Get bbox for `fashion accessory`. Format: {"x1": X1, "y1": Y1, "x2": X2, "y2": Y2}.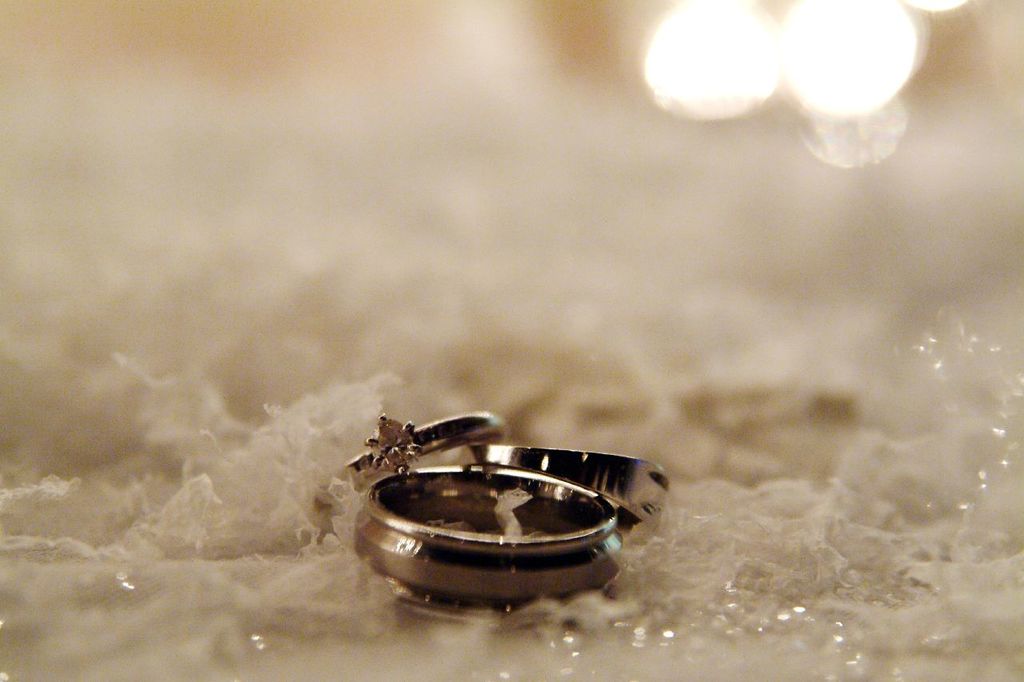
{"x1": 448, "y1": 445, "x2": 675, "y2": 535}.
